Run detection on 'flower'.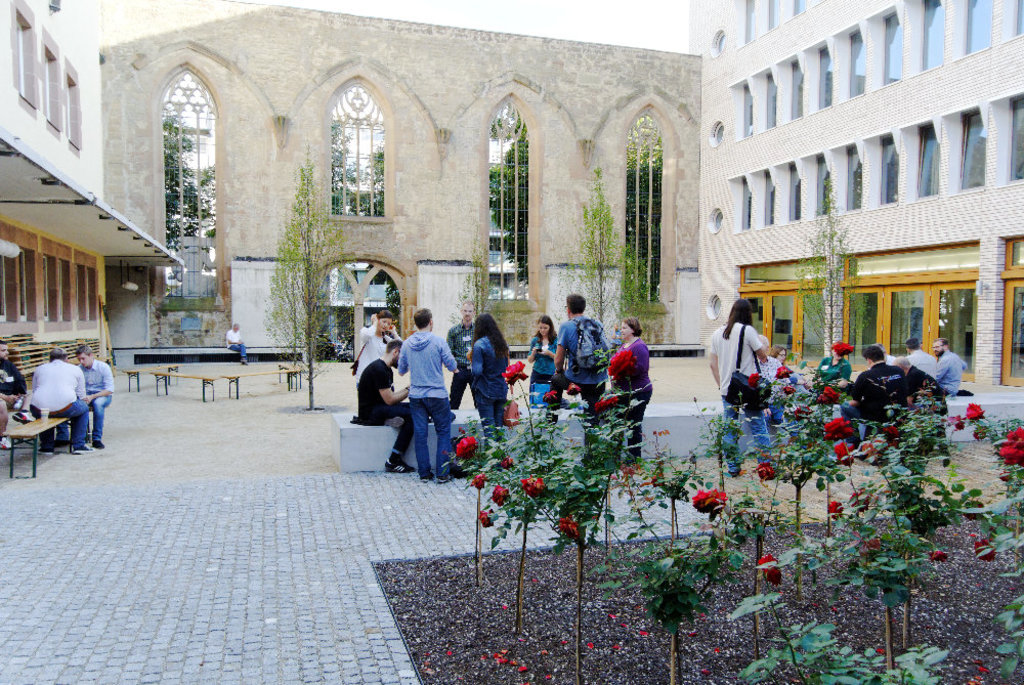
Result: <box>757,550,783,584</box>.
